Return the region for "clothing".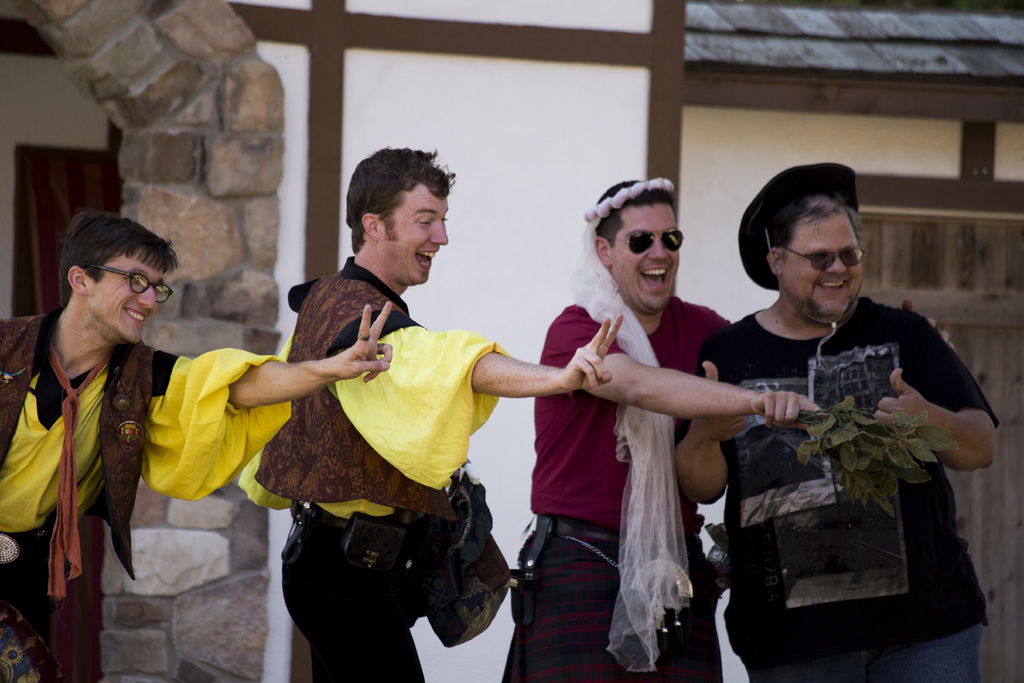
bbox=(280, 256, 522, 682).
